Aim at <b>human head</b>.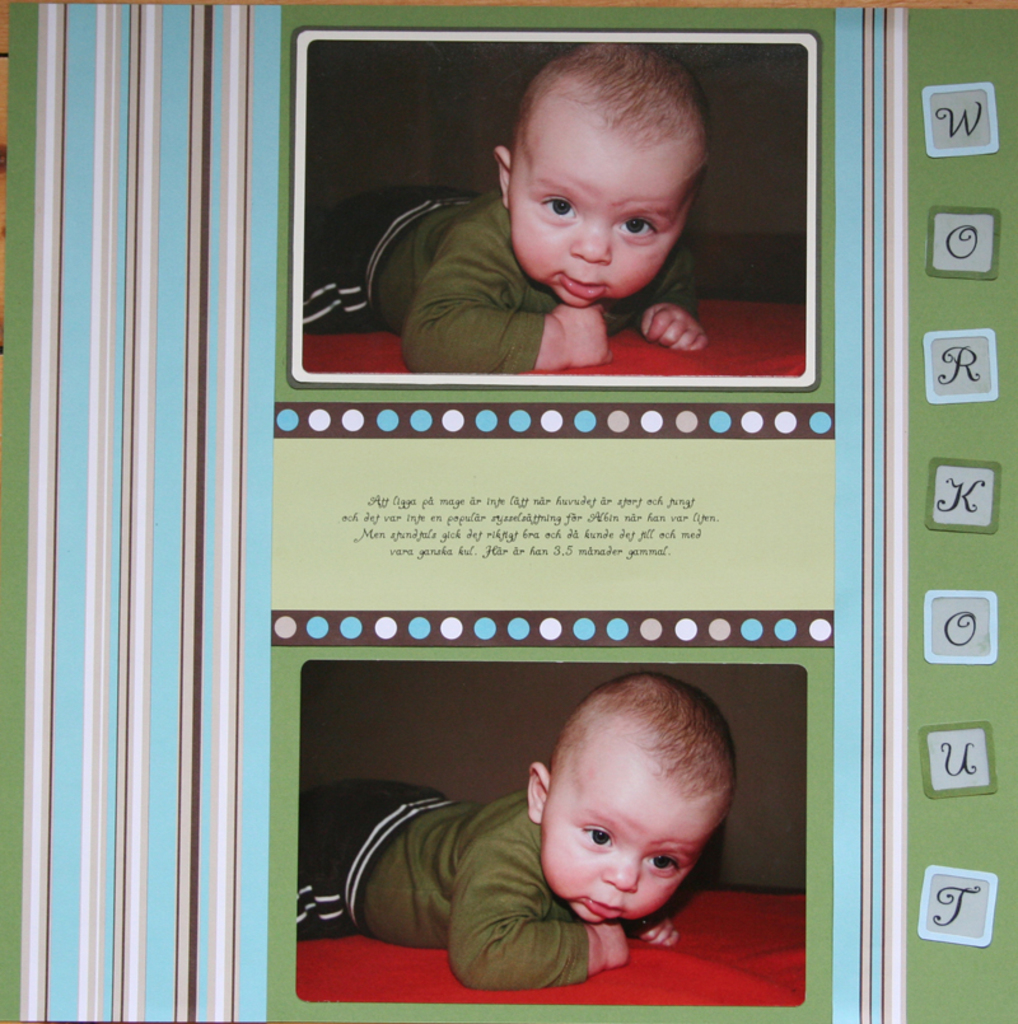
Aimed at (left=495, top=43, right=715, bottom=308).
